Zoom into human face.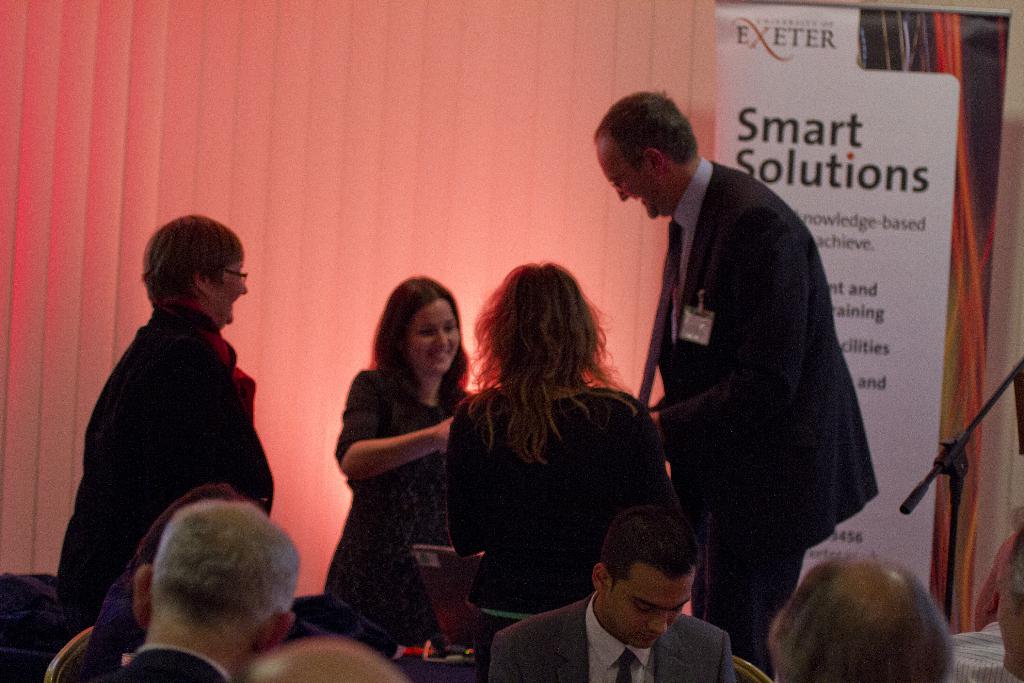
Zoom target: x1=215, y1=261, x2=250, y2=324.
